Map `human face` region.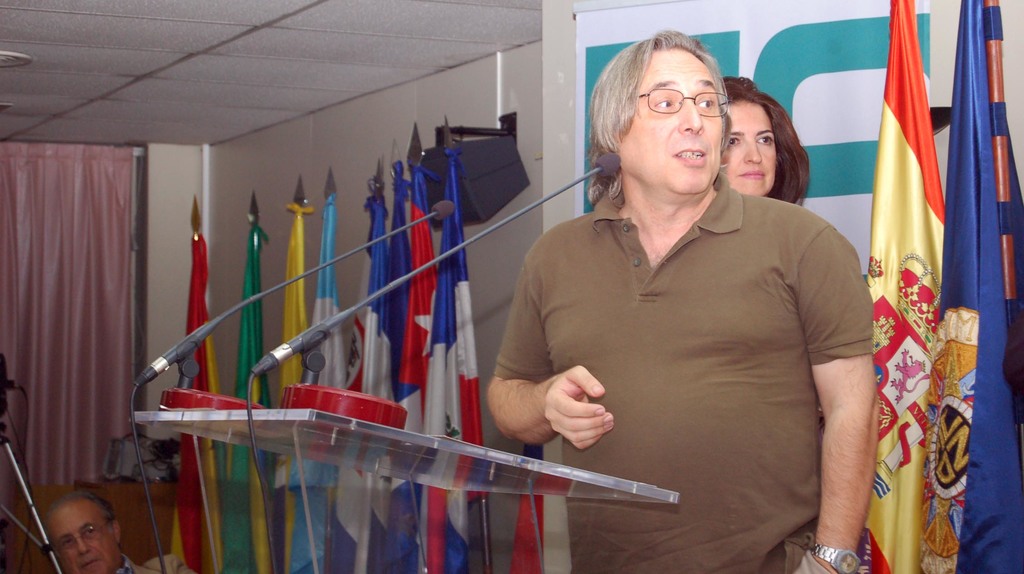
Mapped to x1=723 y1=98 x2=778 y2=193.
